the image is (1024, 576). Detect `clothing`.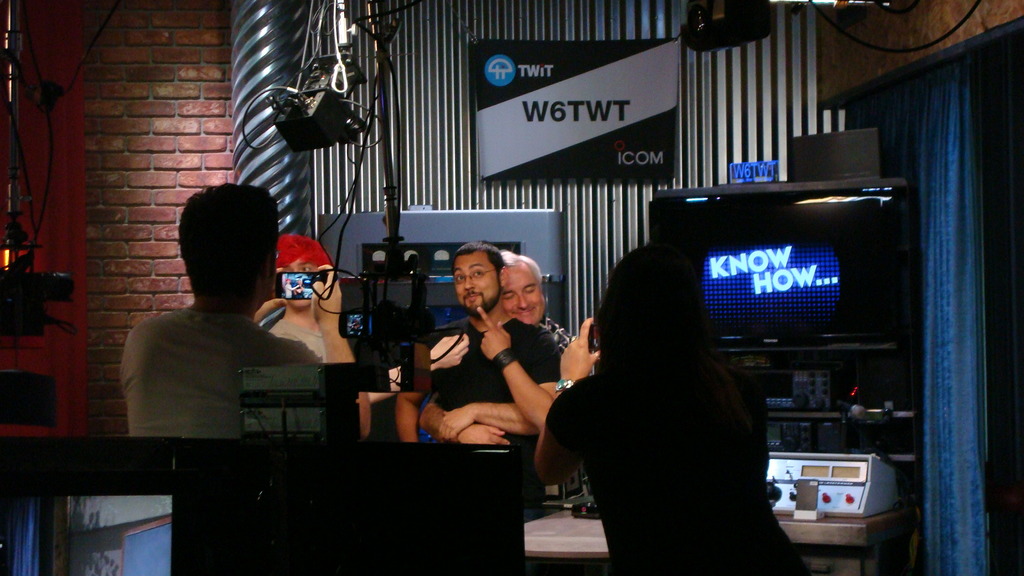
Detection: [left=419, top=314, right=559, bottom=451].
